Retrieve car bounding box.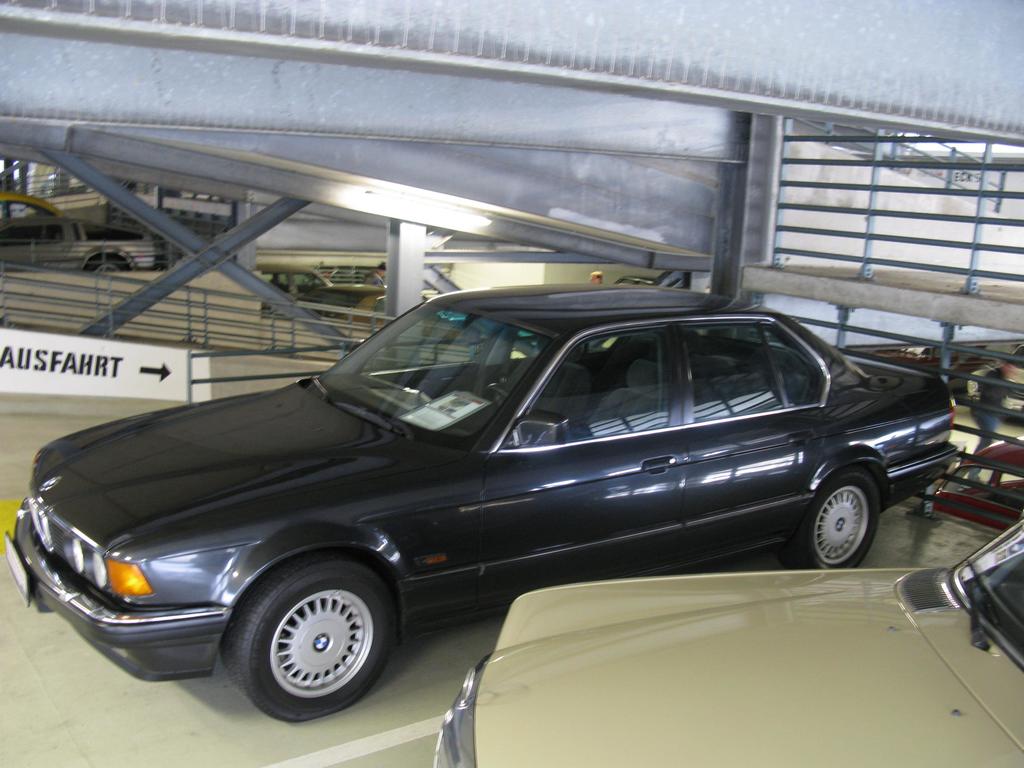
Bounding box: region(248, 262, 366, 315).
